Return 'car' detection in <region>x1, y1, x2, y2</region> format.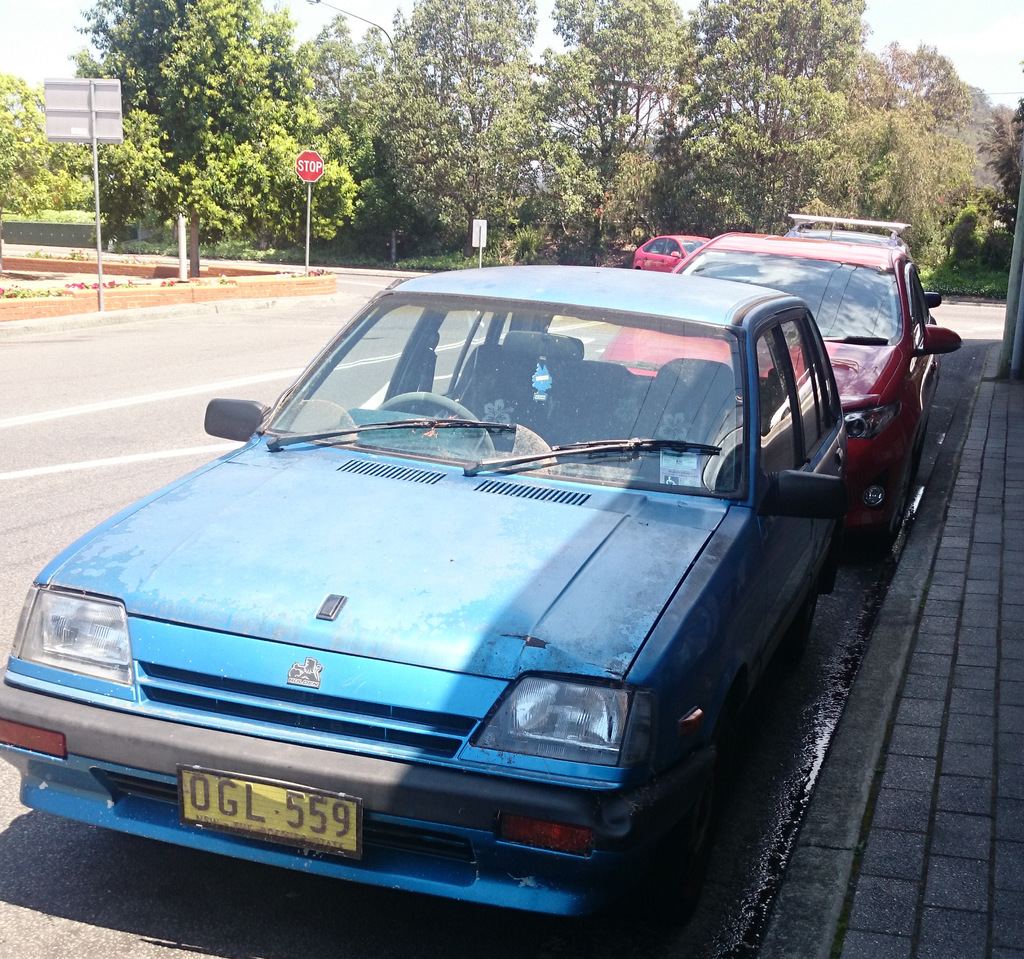
<region>0, 266, 857, 957</region>.
